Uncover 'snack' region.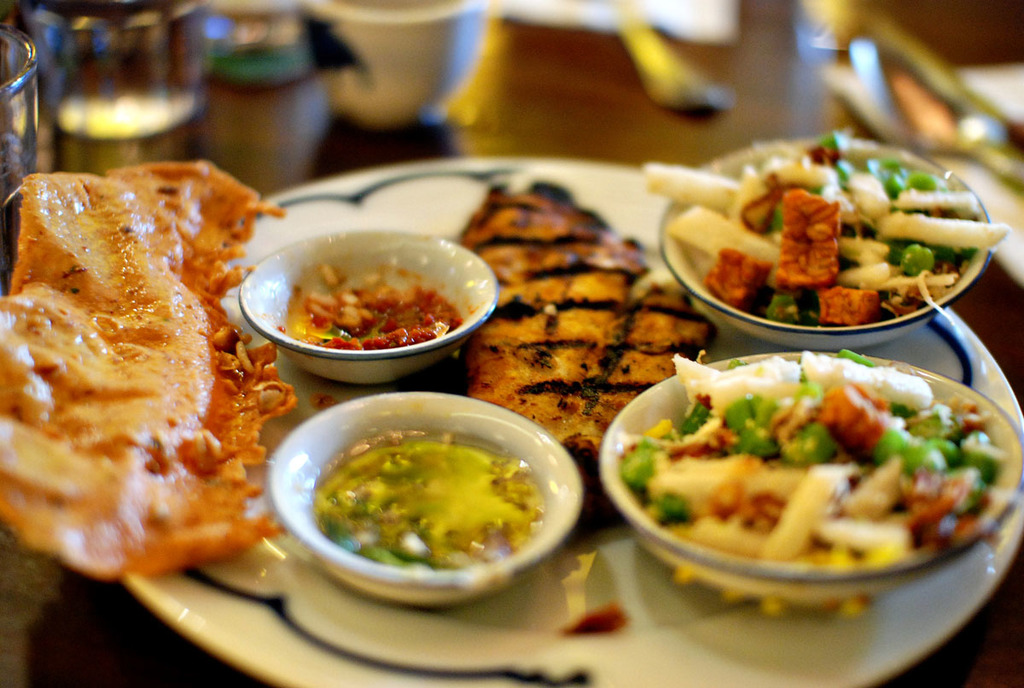
Uncovered: crop(0, 140, 289, 587).
